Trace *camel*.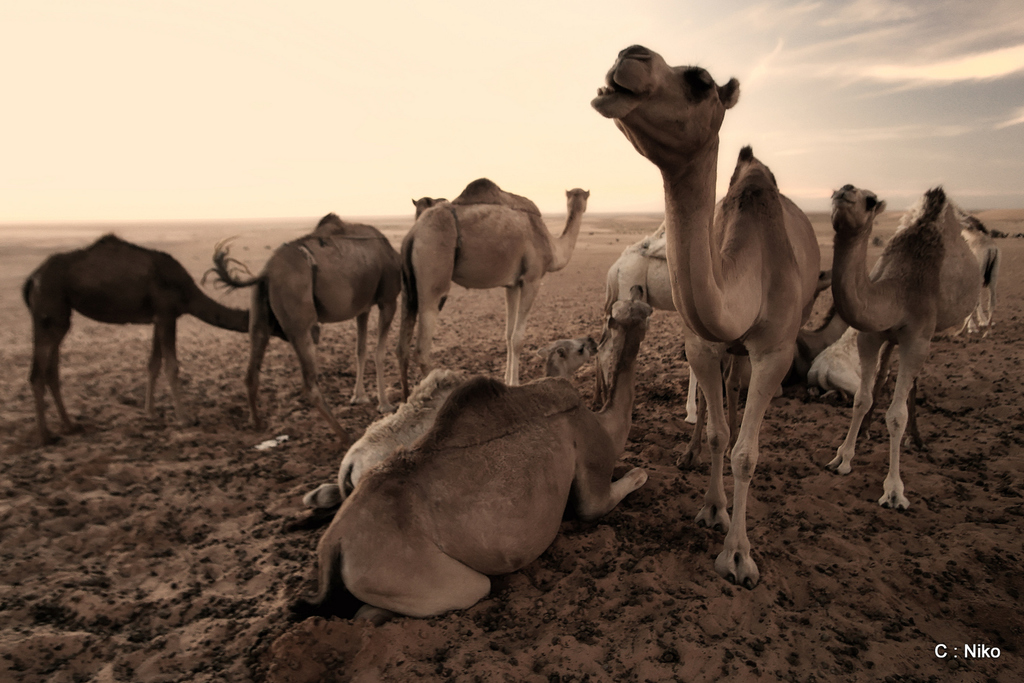
Traced to <bbox>403, 180, 589, 407</bbox>.
